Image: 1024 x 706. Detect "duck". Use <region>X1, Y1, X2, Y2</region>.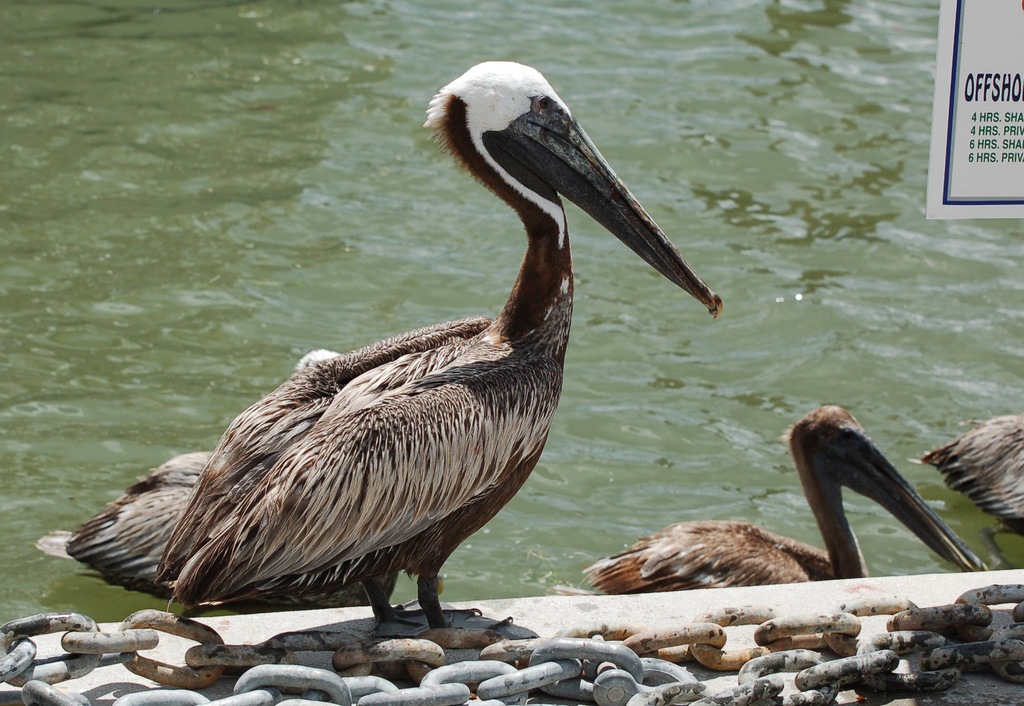
<region>27, 64, 735, 639</region>.
